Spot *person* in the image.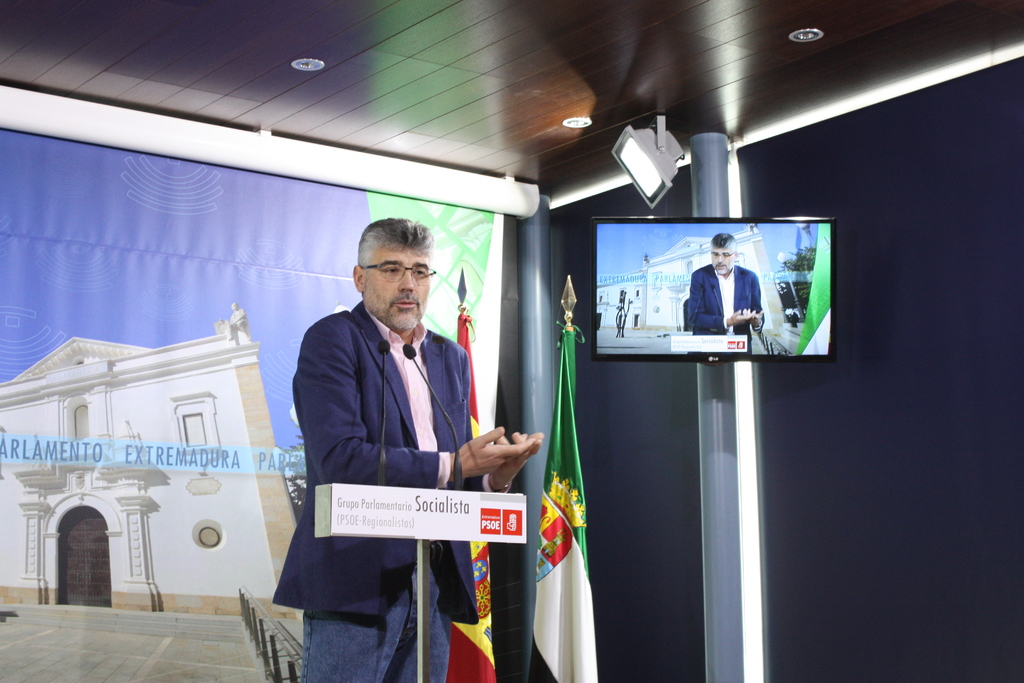
*person* found at [x1=686, y1=231, x2=769, y2=340].
